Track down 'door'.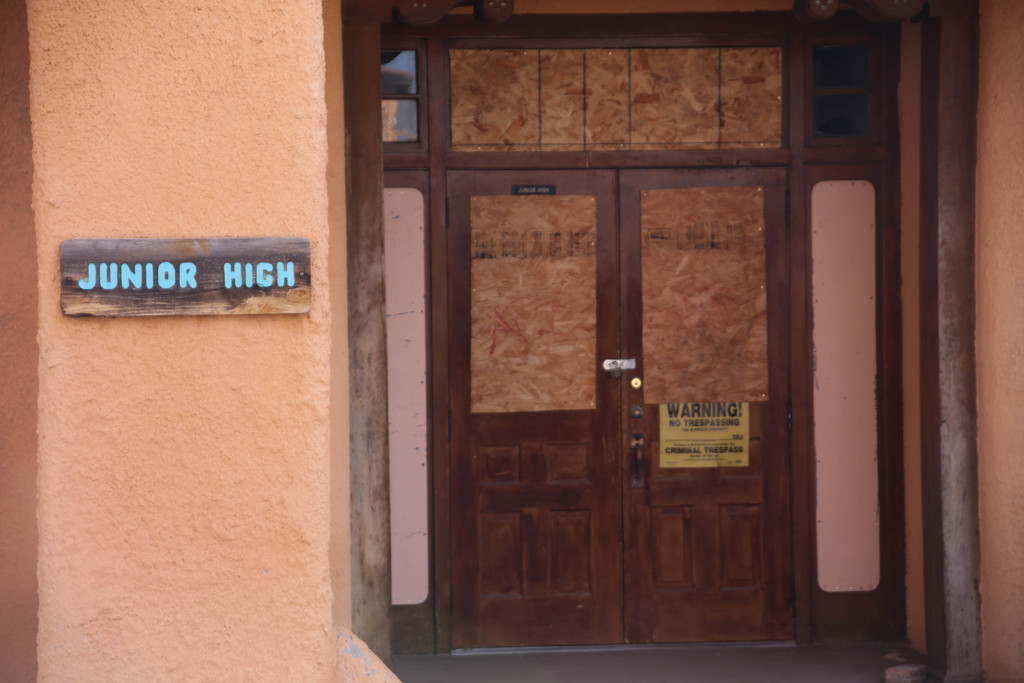
Tracked to BBox(406, 118, 868, 620).
